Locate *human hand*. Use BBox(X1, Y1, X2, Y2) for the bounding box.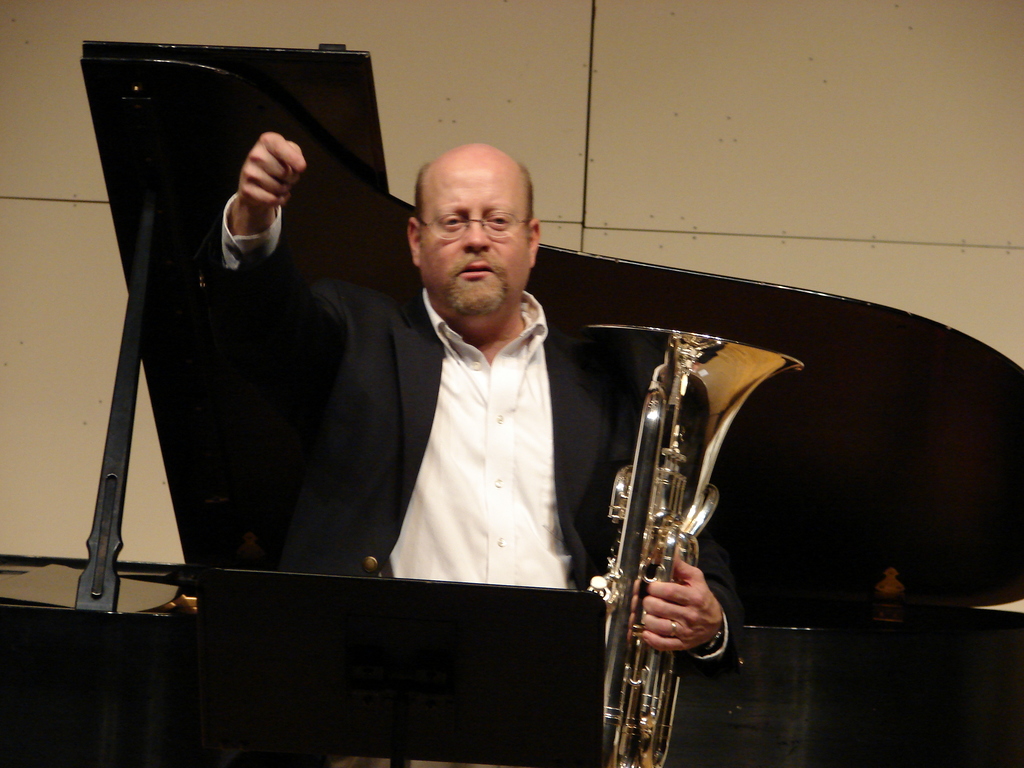
BBox(630, 545, 725, 660).
